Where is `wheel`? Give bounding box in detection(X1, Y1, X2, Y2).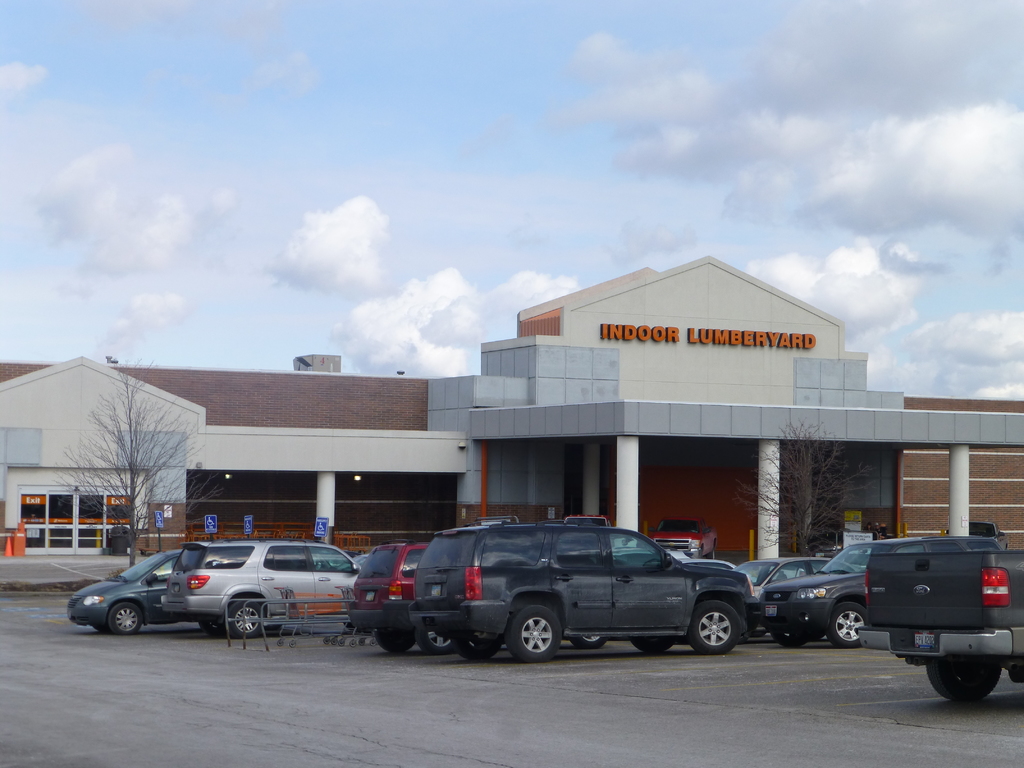
detection(229, 598, 266, 638).
